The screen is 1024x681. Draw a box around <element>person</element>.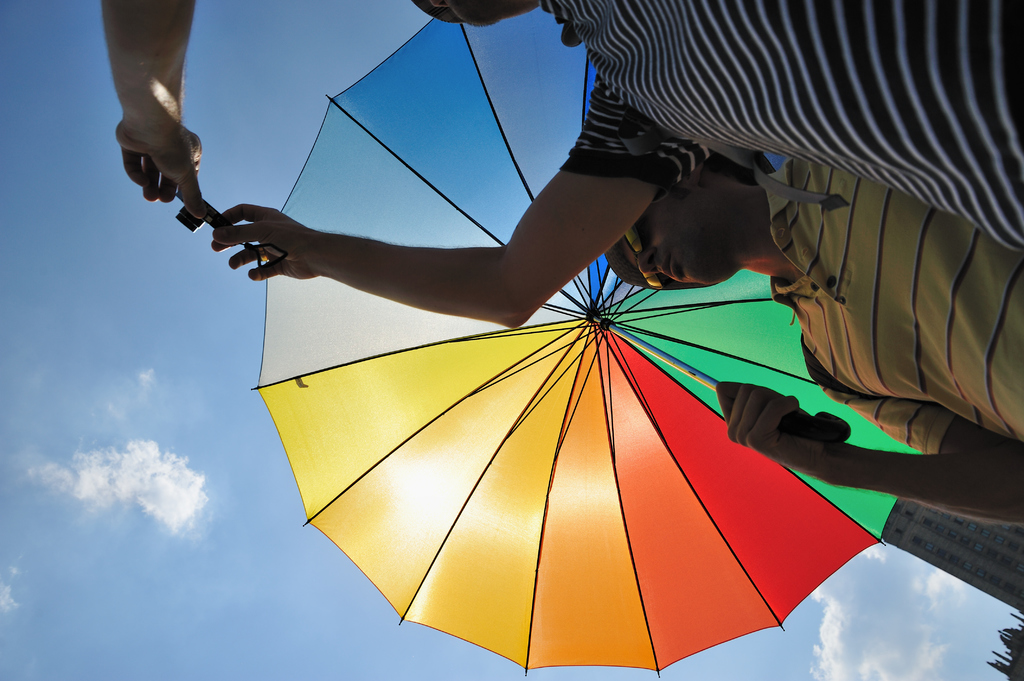
<region>111, 0, 1023, 329</region>.
